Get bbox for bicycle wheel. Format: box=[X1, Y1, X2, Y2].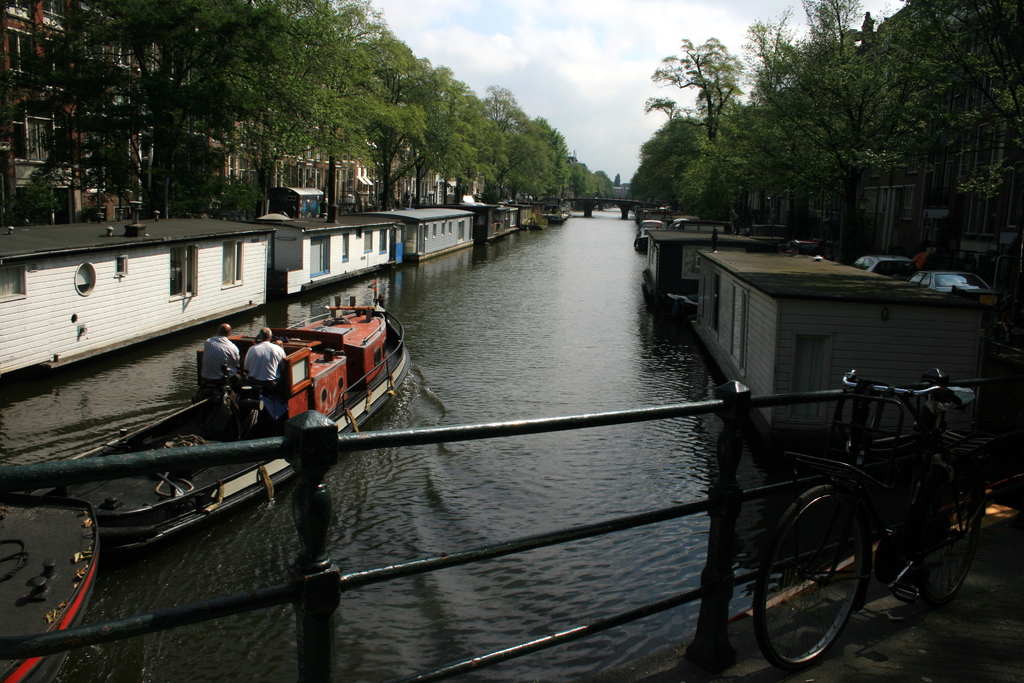
box=[771, 500, 874, 664].
